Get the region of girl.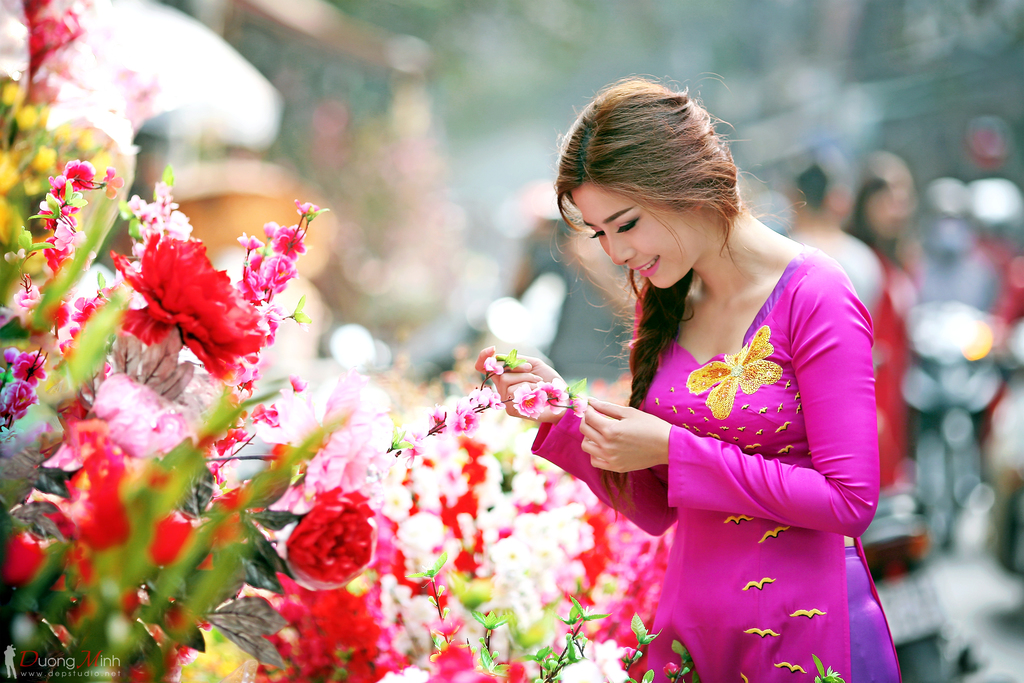
bbox=[476, 67, 904, 682].
